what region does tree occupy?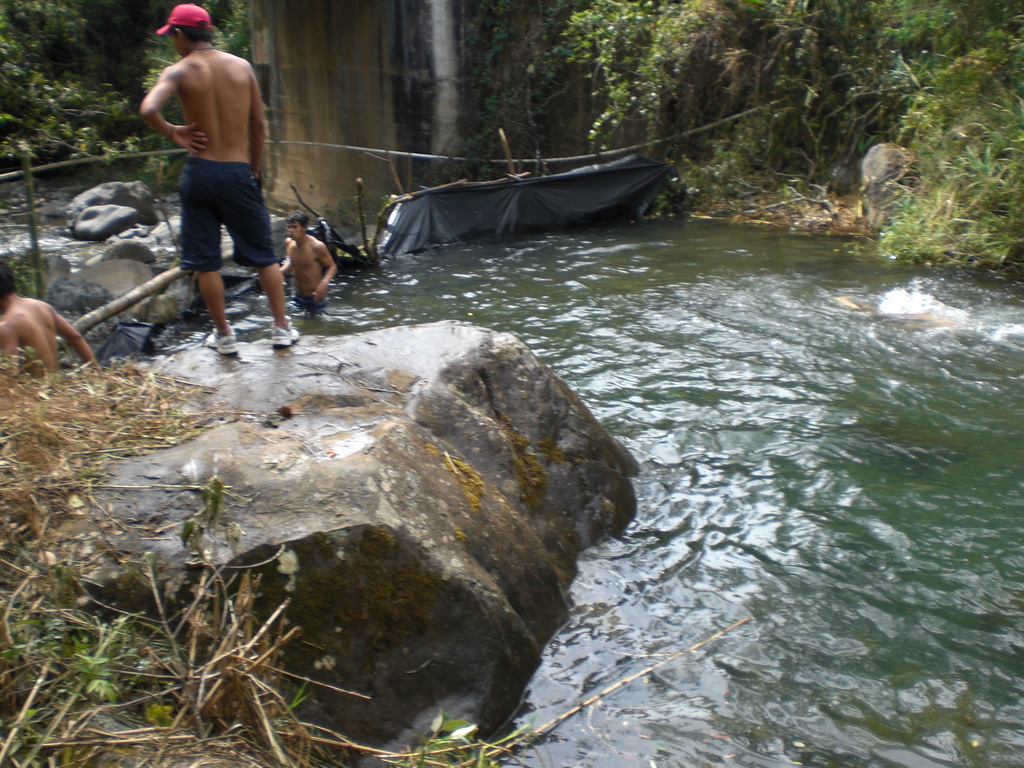
pyautogui.locateOnScreen(547, 0, 697, 164).
